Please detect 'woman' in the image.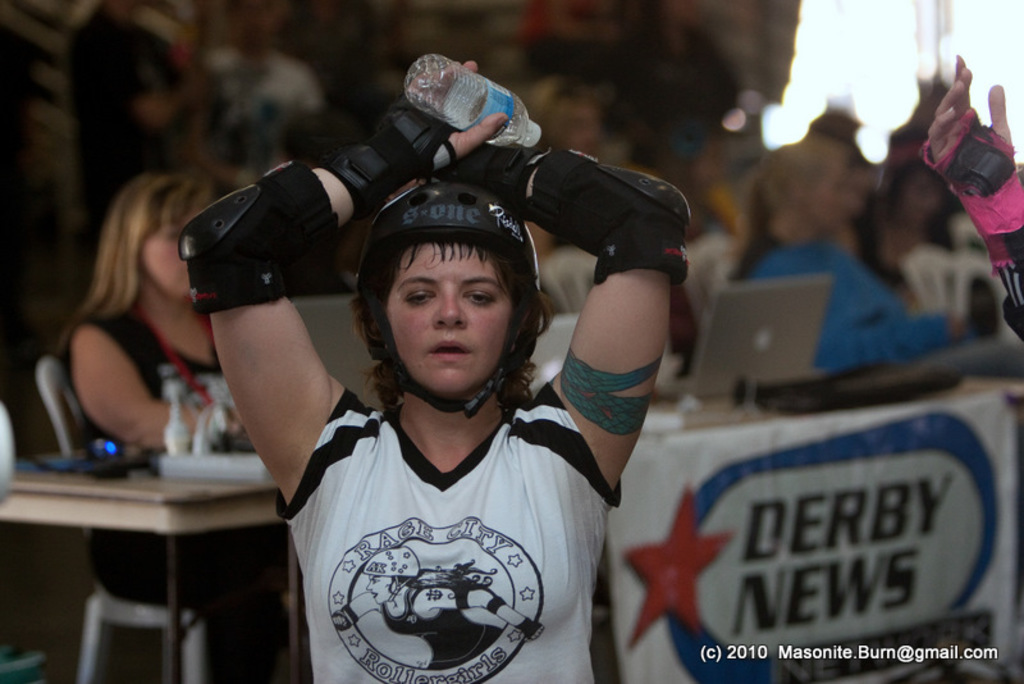
175:56:691:683.
